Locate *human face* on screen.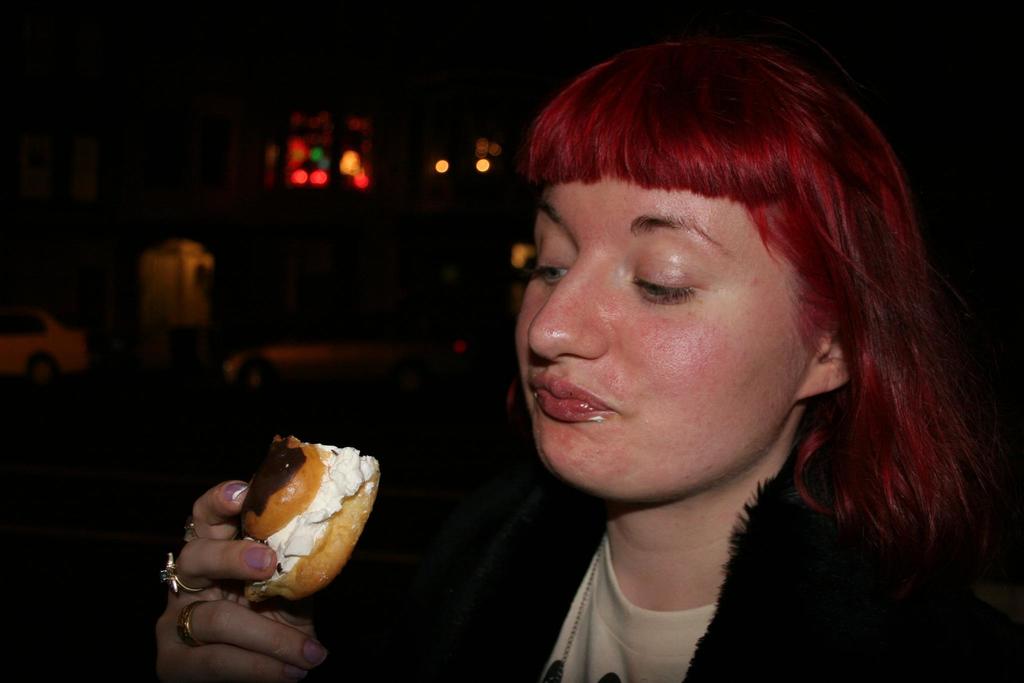
On screen at select_region(507, 174, 799, 491).
